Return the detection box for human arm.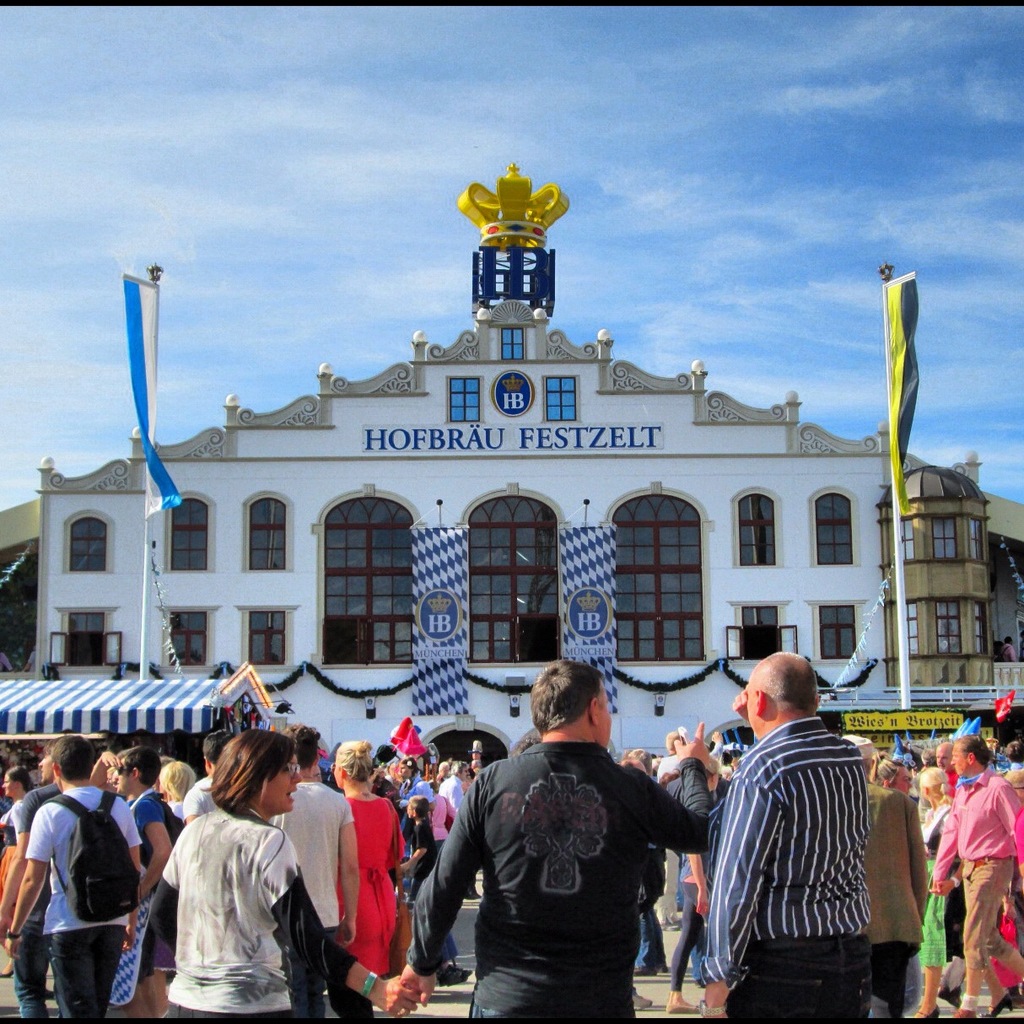
bbox=(924, 785, 976, 897).
